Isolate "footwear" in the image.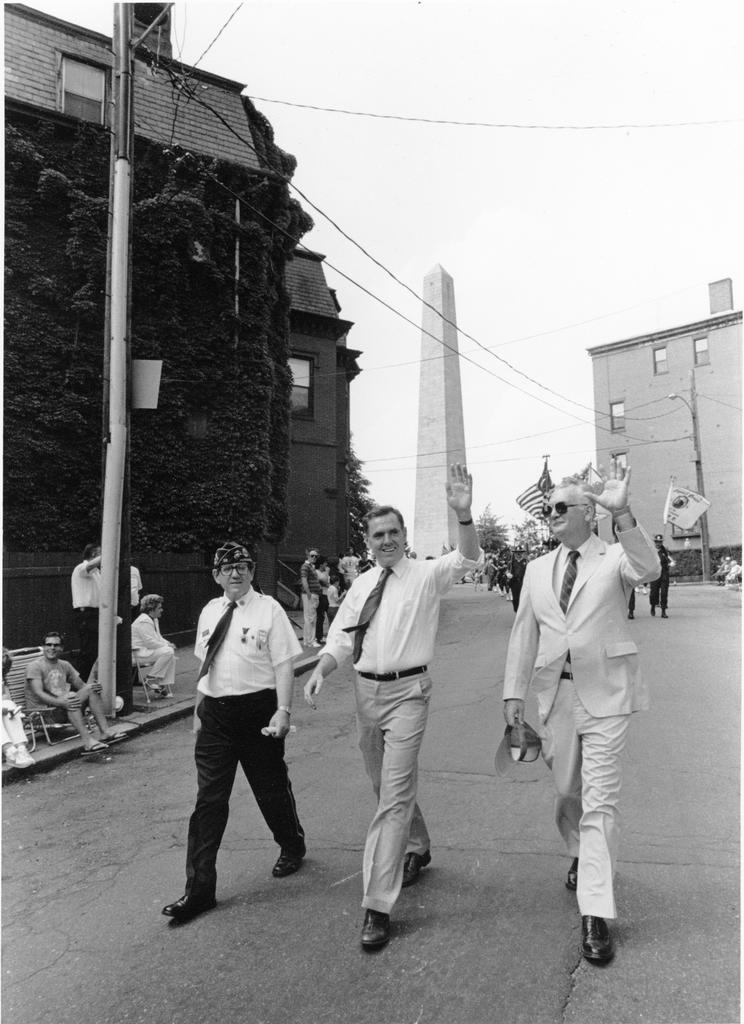
Isolated region: box(154, 689, 174, 698).
